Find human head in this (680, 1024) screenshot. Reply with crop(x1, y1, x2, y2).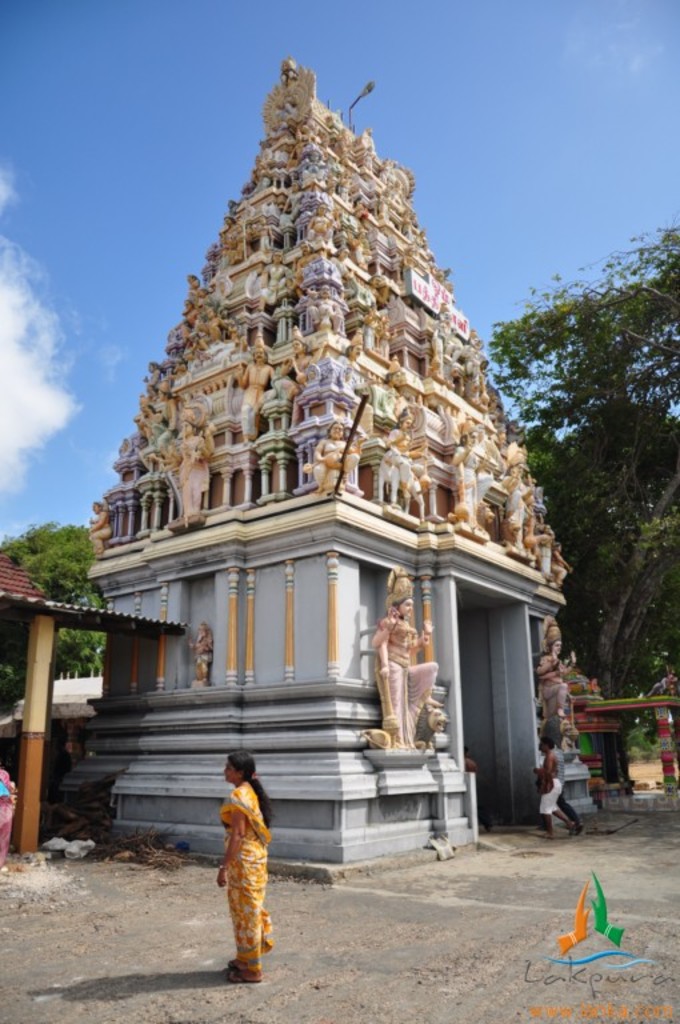
crop(88, 505, 103, 513).
